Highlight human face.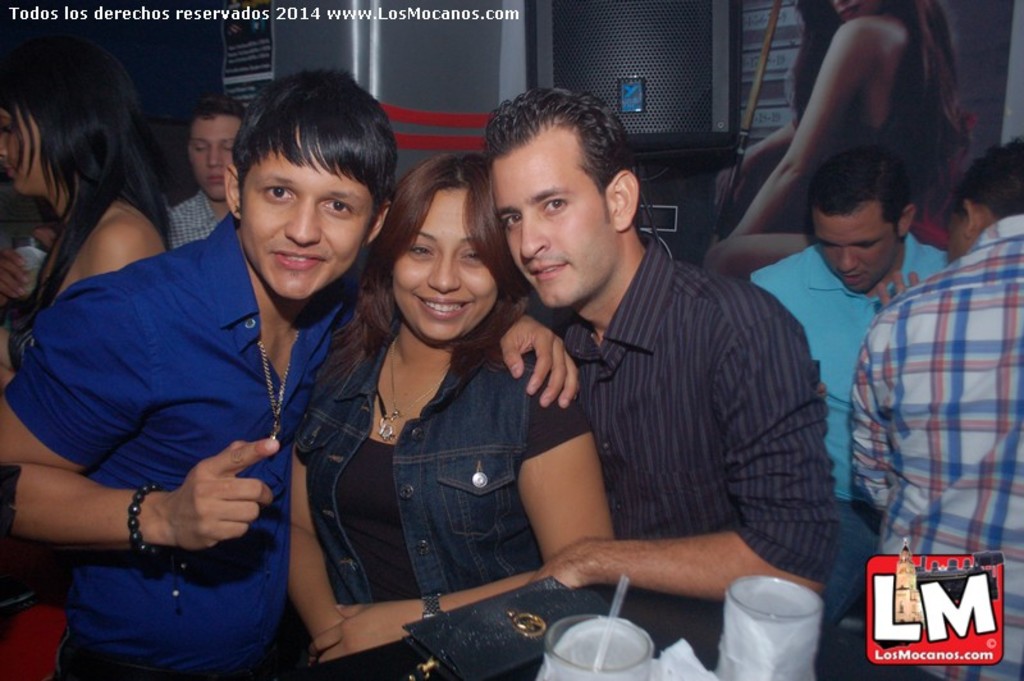
Highlighted region: (492,136,622,311).
